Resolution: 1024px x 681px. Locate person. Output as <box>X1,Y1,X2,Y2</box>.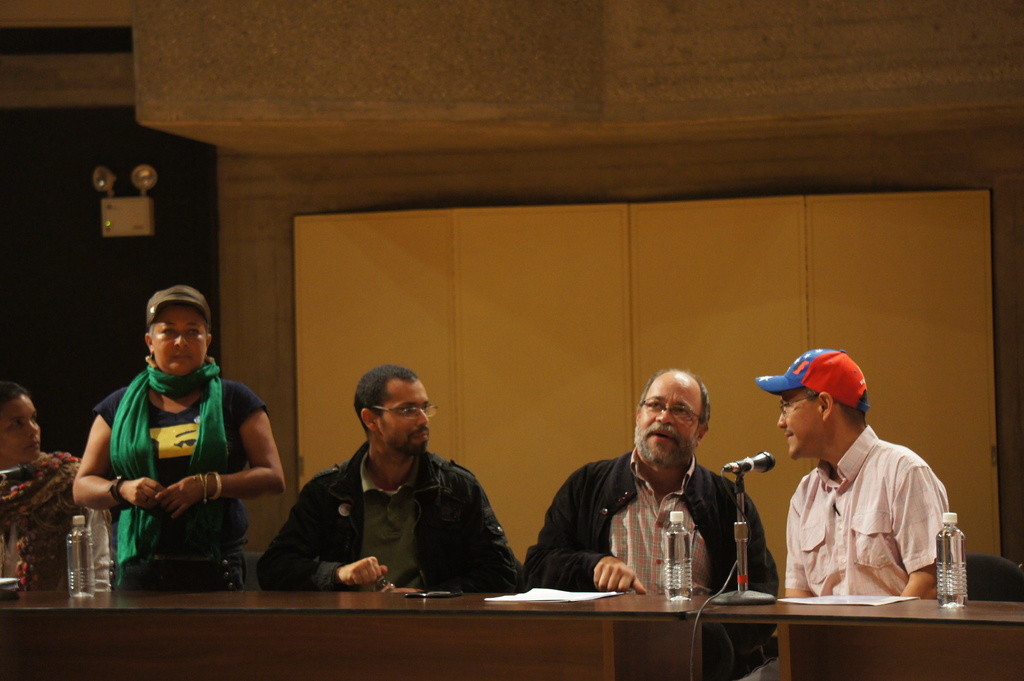
<box>523,367,778,677</box>.
